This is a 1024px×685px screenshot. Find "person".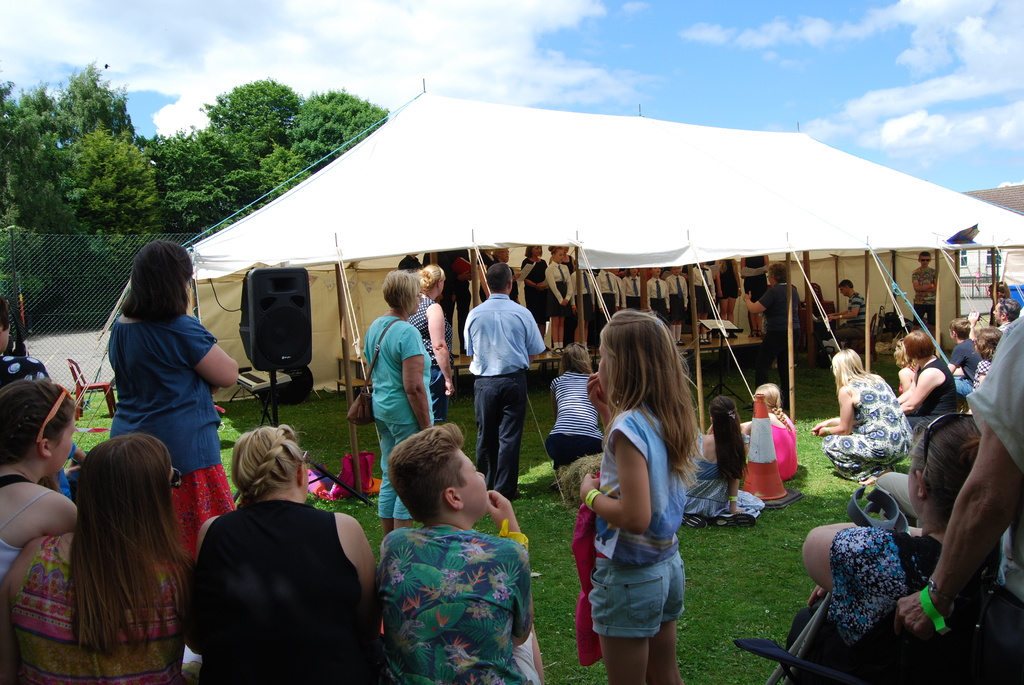
Bounding box: crop(678, 392, 765, 526).
